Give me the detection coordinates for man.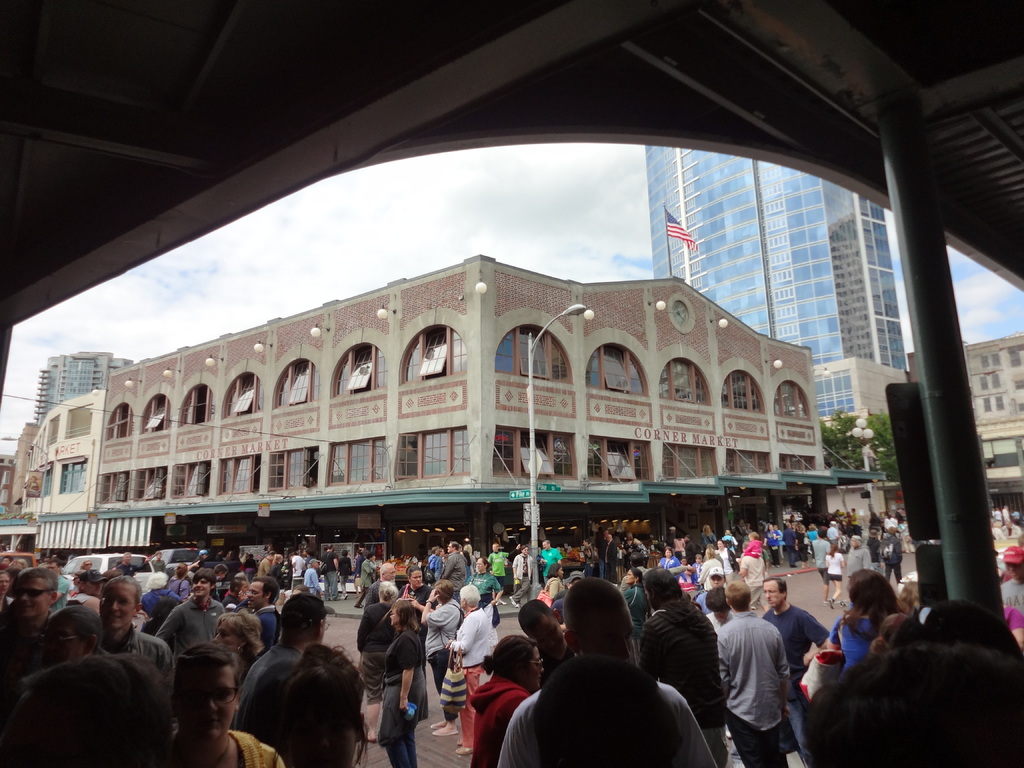
BBox(782, 522, 801, 566).
